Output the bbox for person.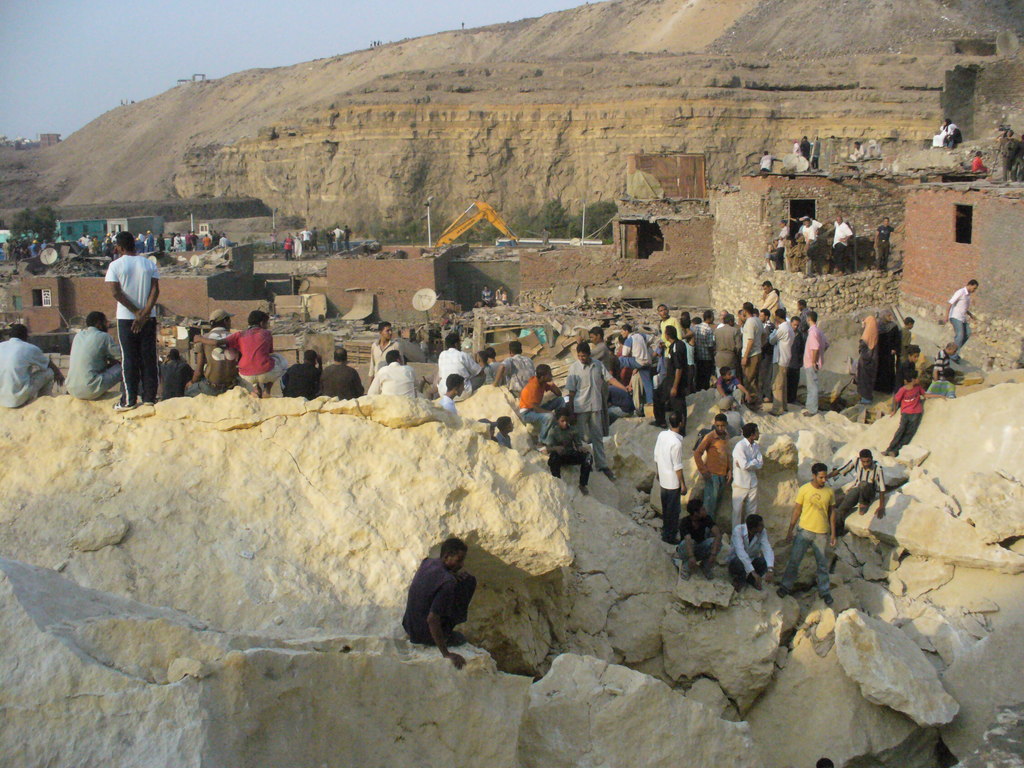
540, 406, 598, 493.
